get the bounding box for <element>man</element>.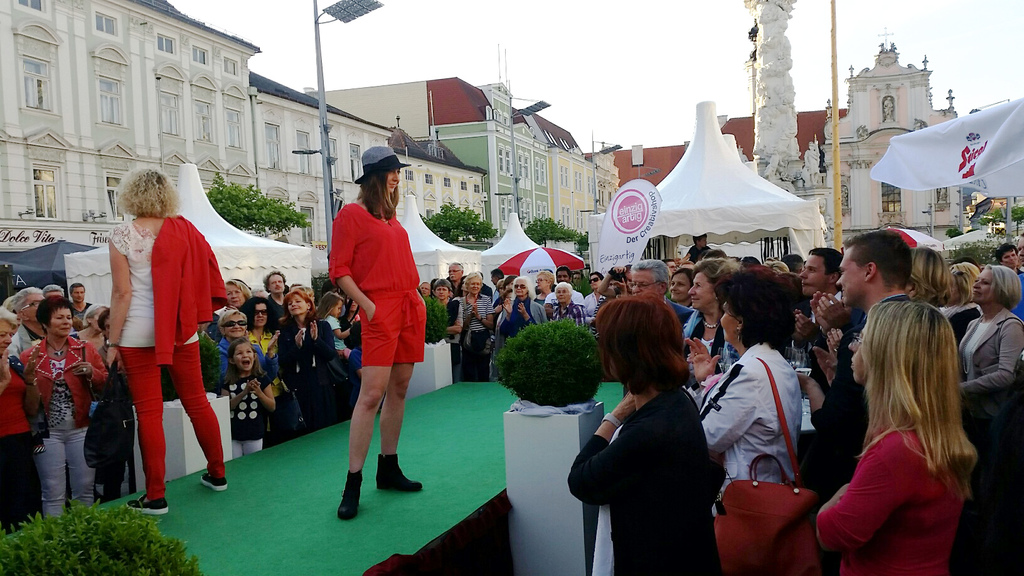
(627, 255, 696, 326).
